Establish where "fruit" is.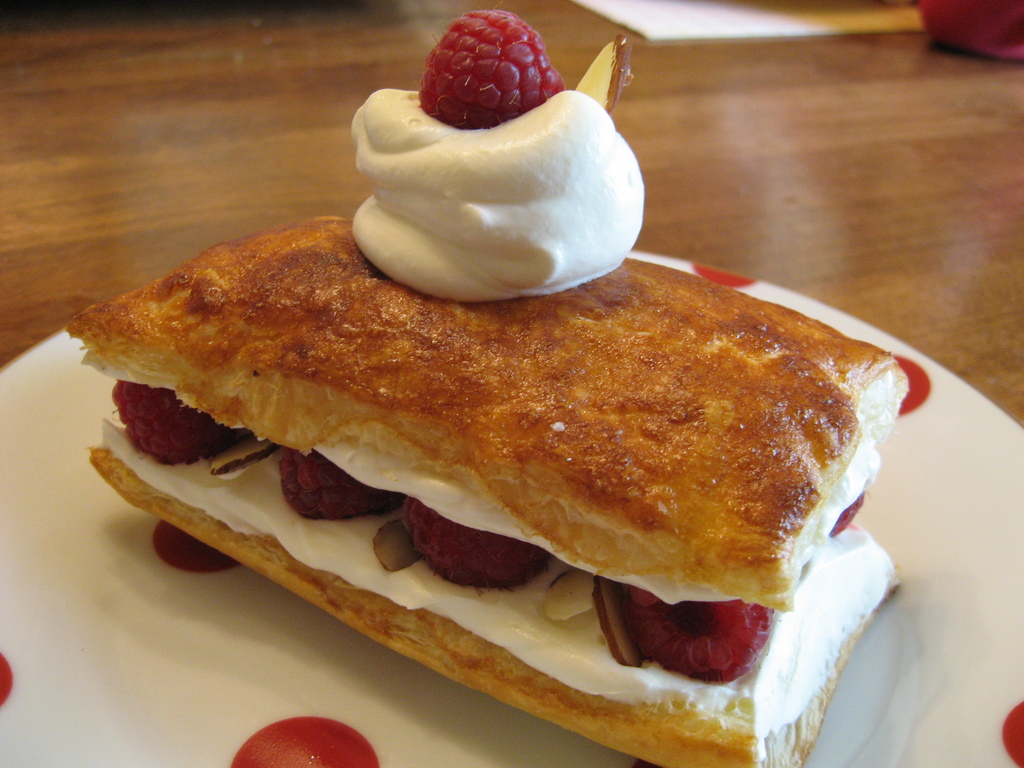
Established at <region>826, 490, 872, 531</region>.
